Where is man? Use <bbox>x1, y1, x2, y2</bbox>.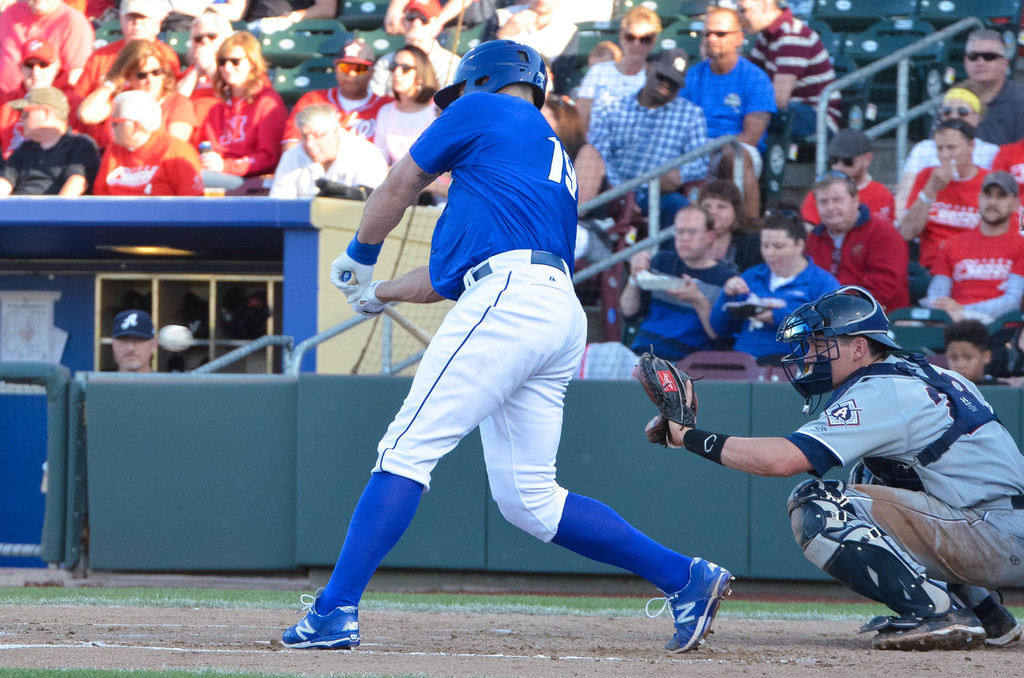
<bbox>0, 86, 102, 198</bbox>.
